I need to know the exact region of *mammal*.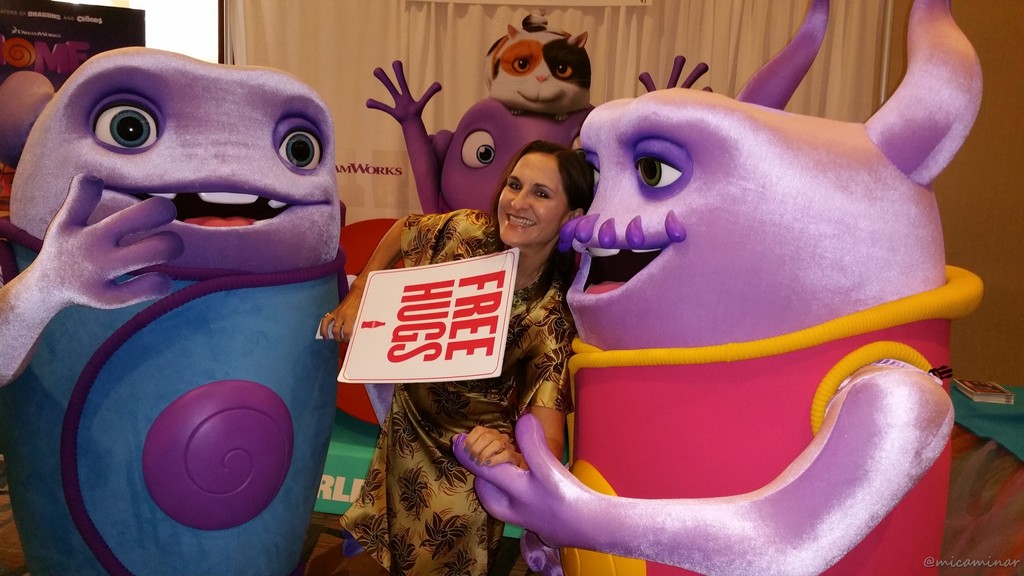
Region: region(6, 44, 346, 575).
